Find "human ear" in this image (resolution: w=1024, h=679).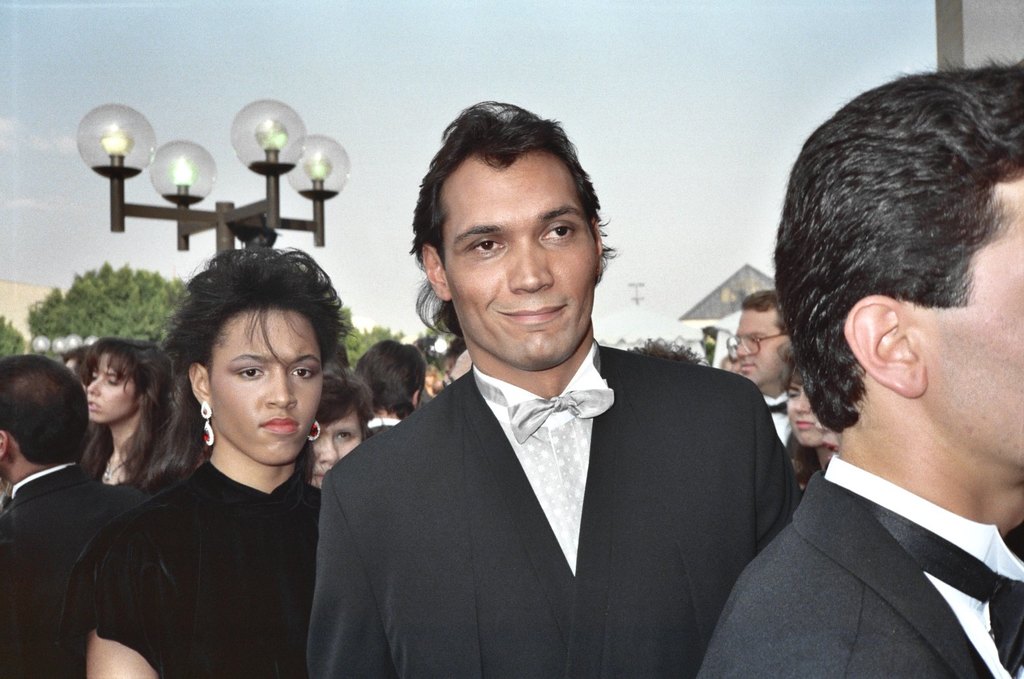
(left=0, top=431, right=10, bottom=458).
